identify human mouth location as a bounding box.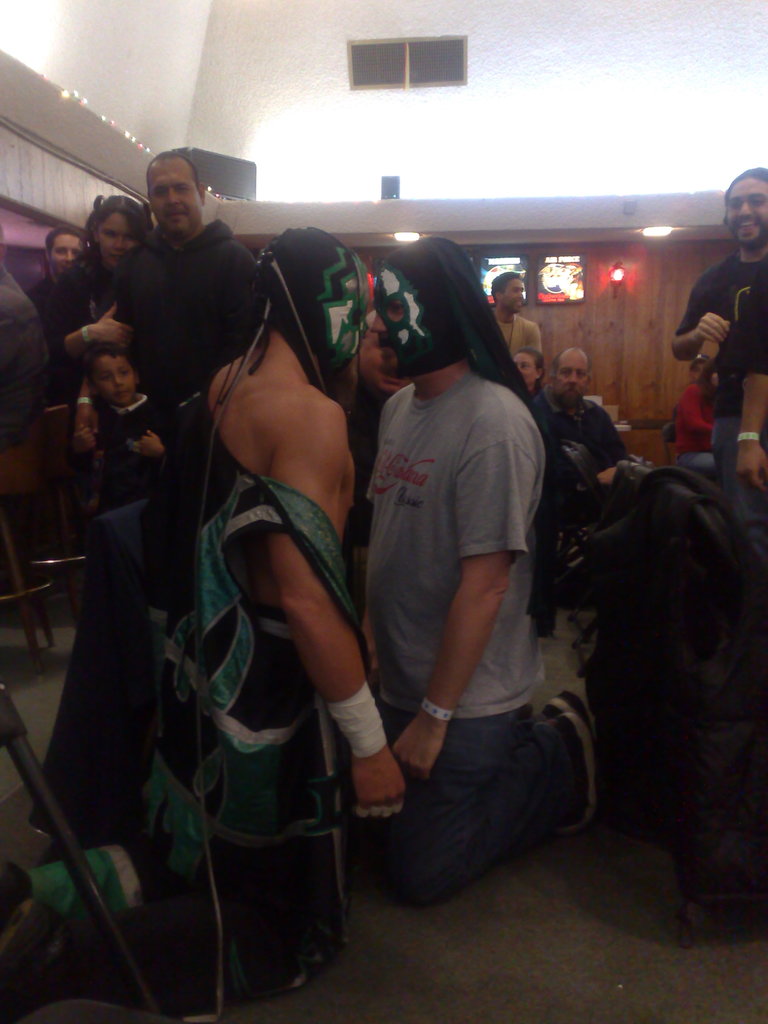
box=[164, 209, 187, 220].
